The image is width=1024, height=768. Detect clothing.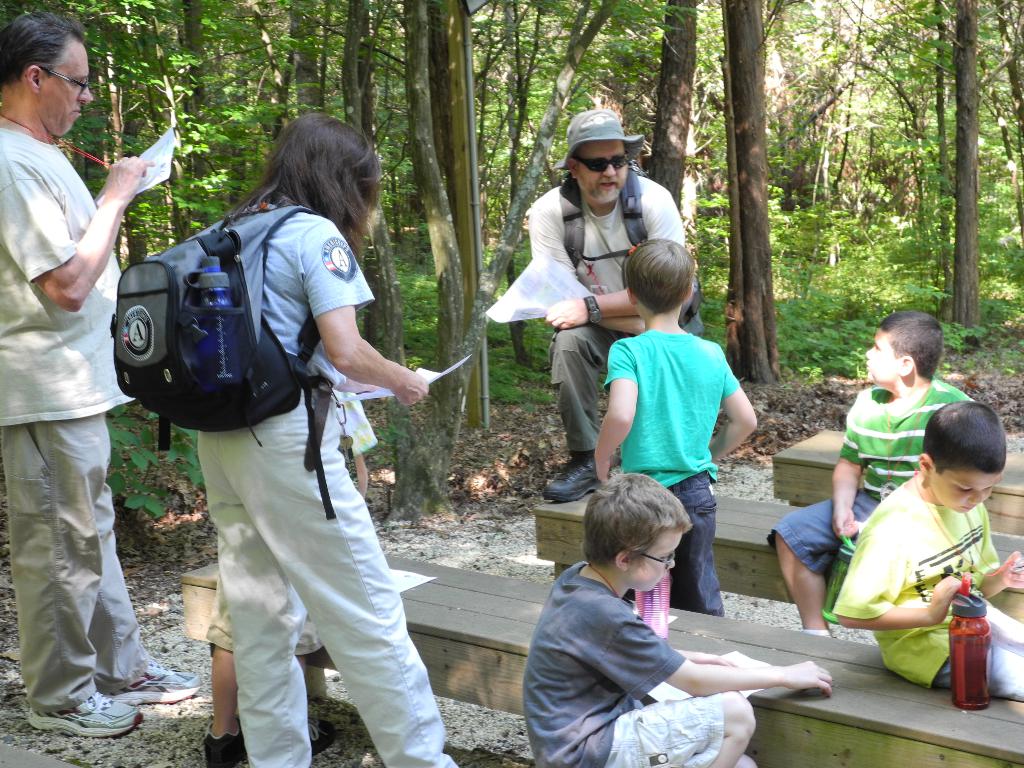
Detection: <box>0,131,143,709</box>.
